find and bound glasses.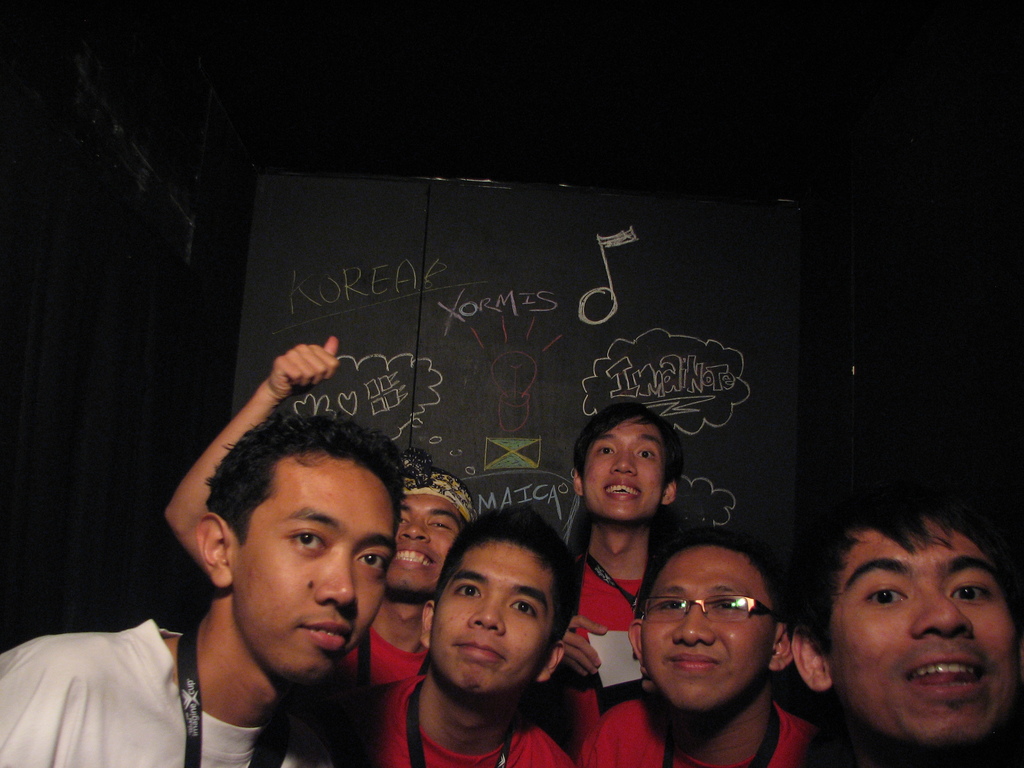
Bound: (628, 589, 792, 626).
